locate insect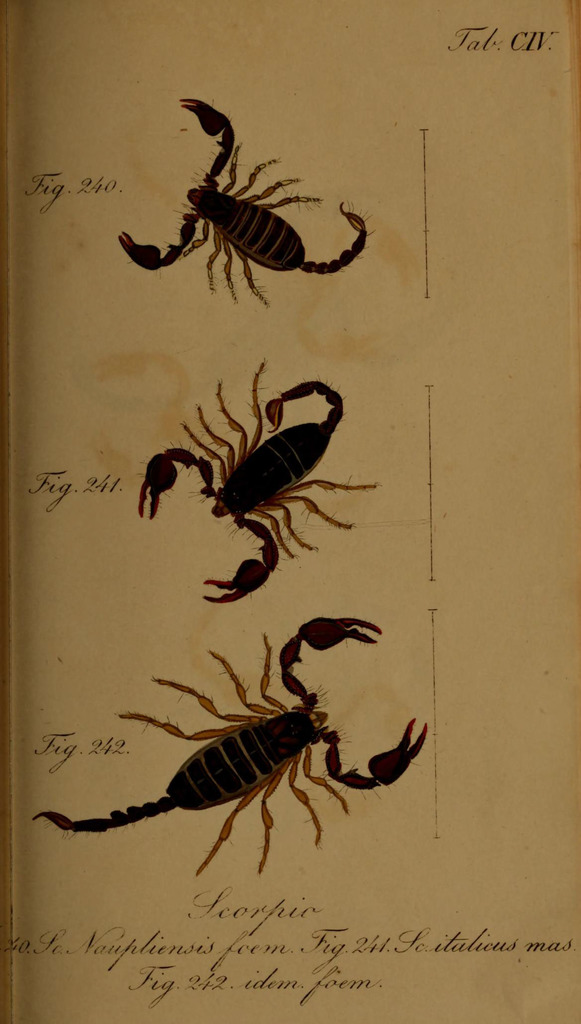
117, 92, 377, 316
